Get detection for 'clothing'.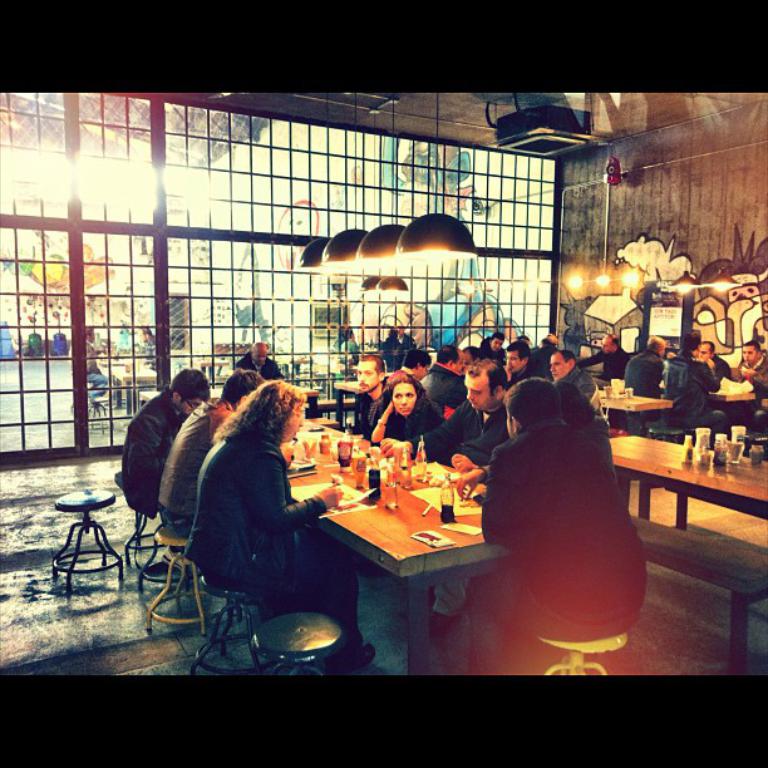
Detection: box=[88, 341, 100, 373].
